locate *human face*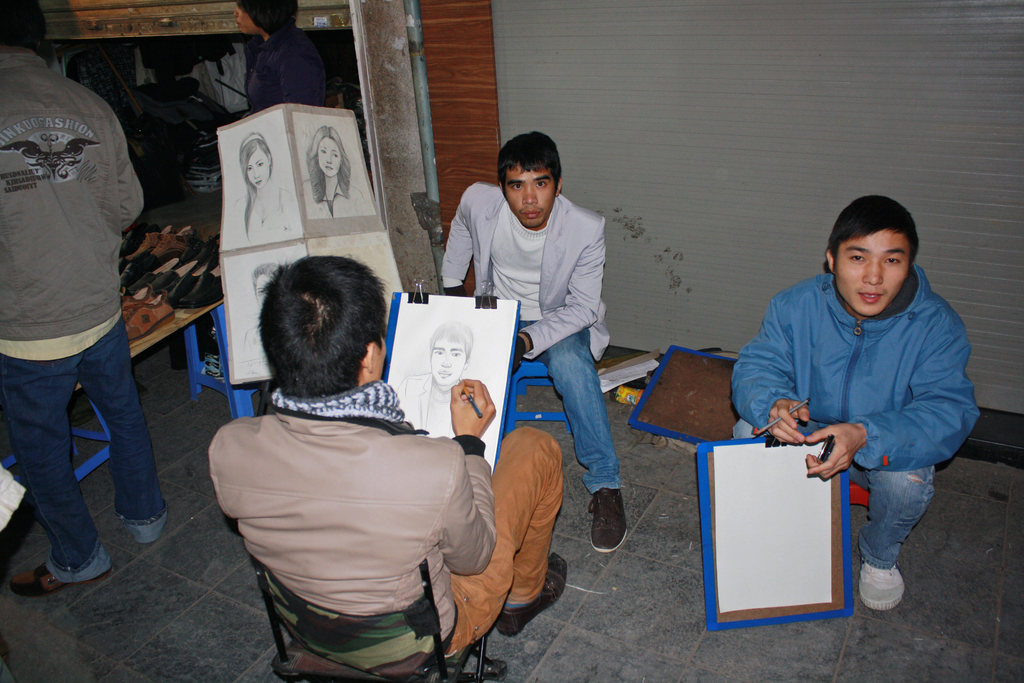
[232, 0, 265, 34]
